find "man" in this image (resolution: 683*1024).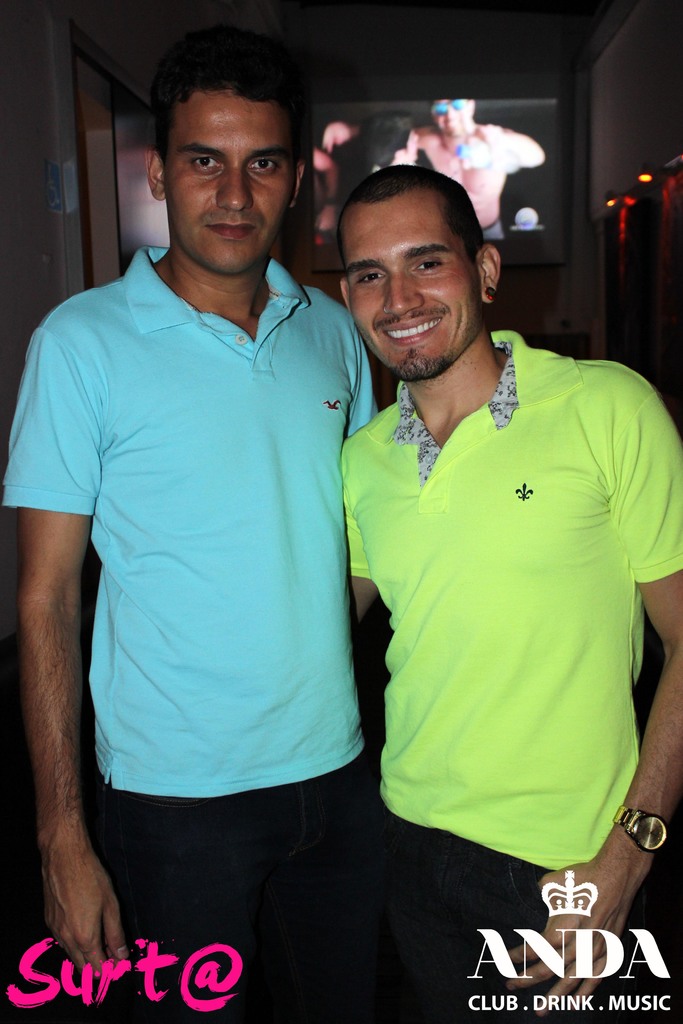
bbox=[324, 144, 667, 961].
